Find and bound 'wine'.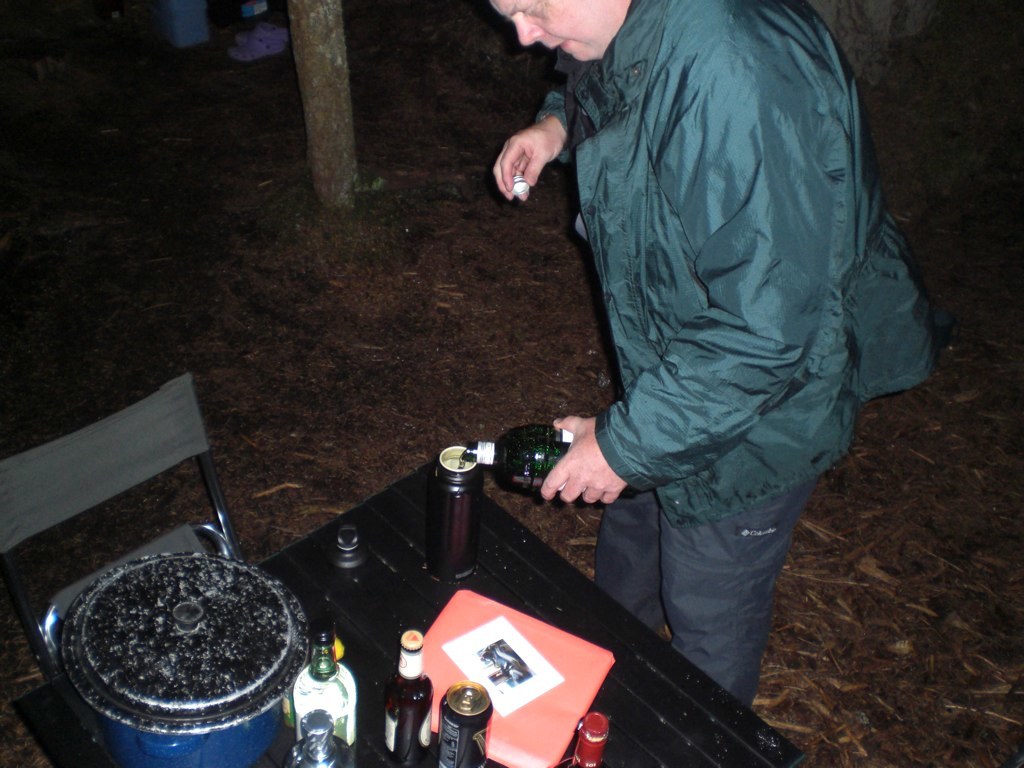
Bound: [left=385, top=632, right=431, bottom=765].
